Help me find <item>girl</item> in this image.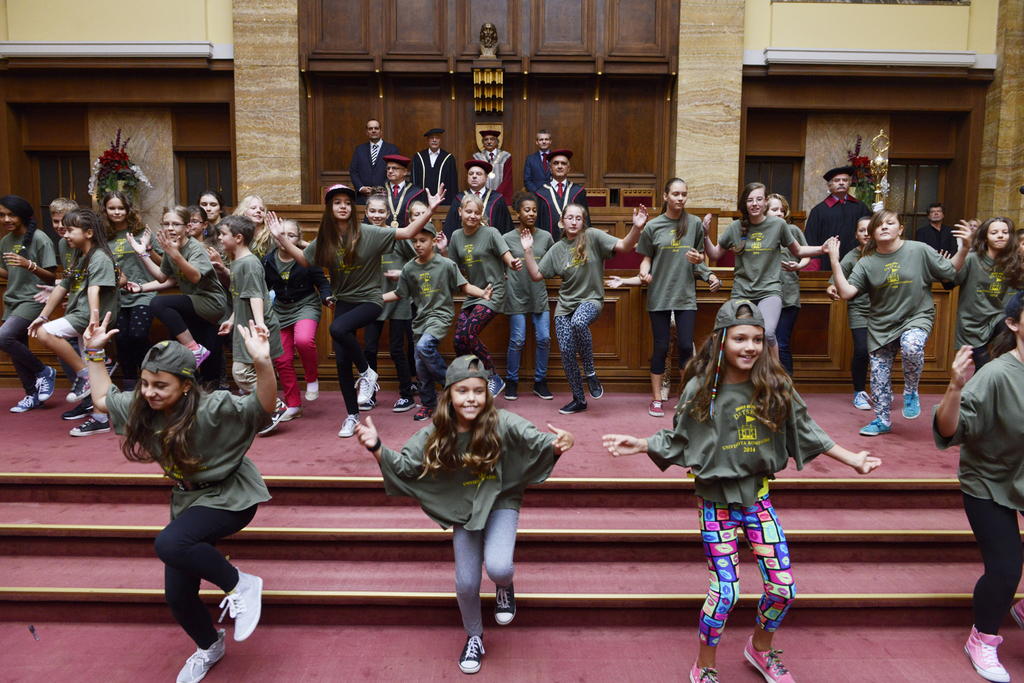
Found it: box(602, 295, 882, 678).
